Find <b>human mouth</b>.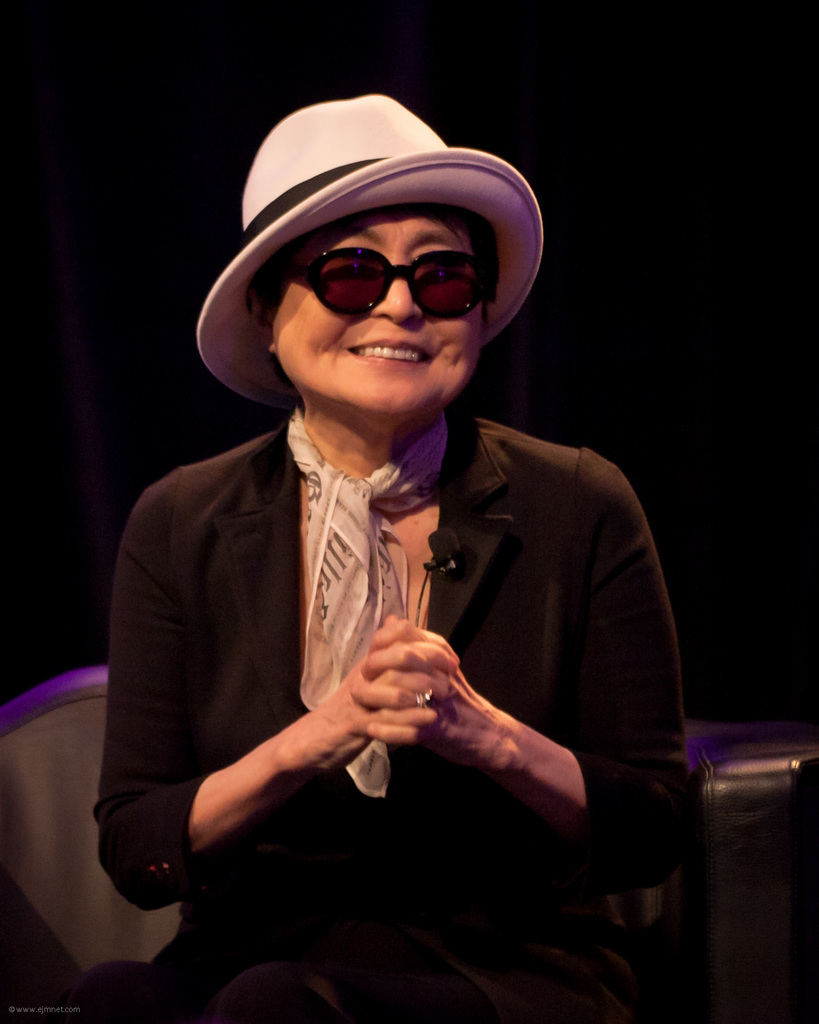
select_region(346, 342, 428, 365).
